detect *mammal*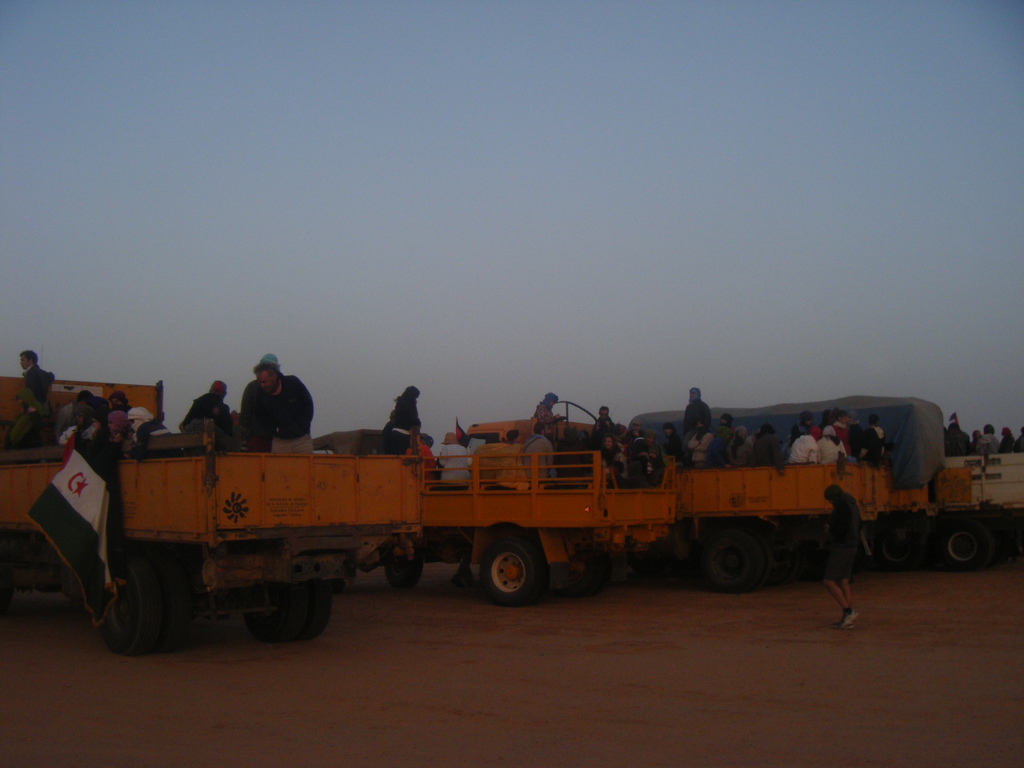
region(253, 363, 321, 452)
